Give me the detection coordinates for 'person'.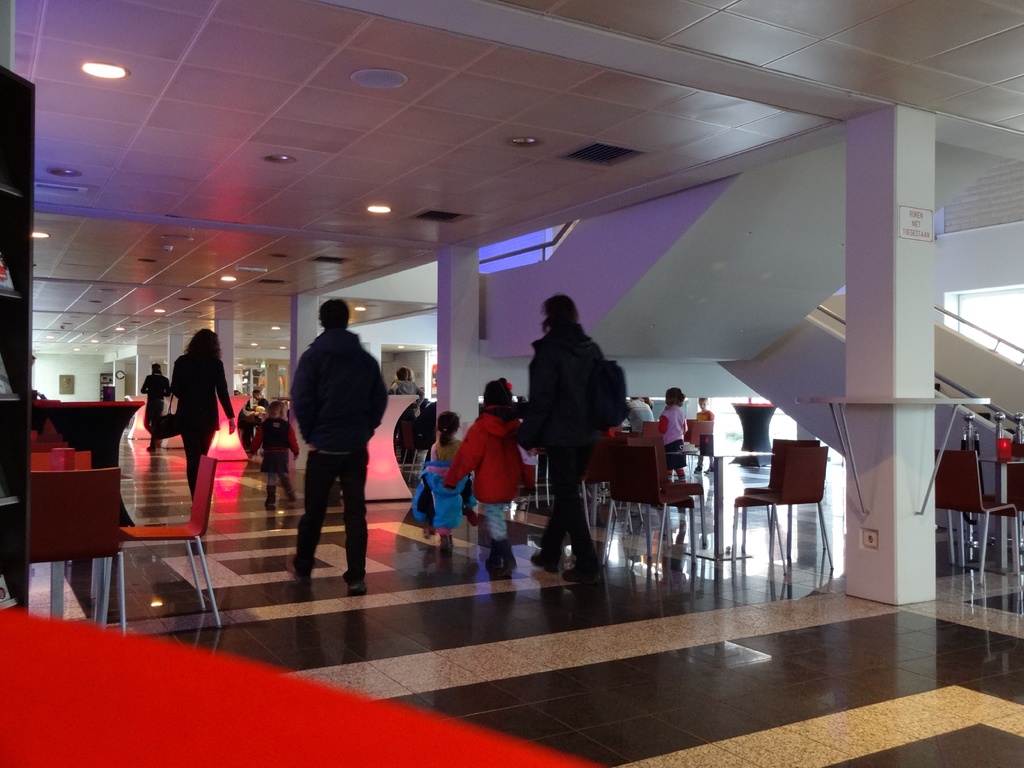
l=498, t=286, r=621, b=585.
